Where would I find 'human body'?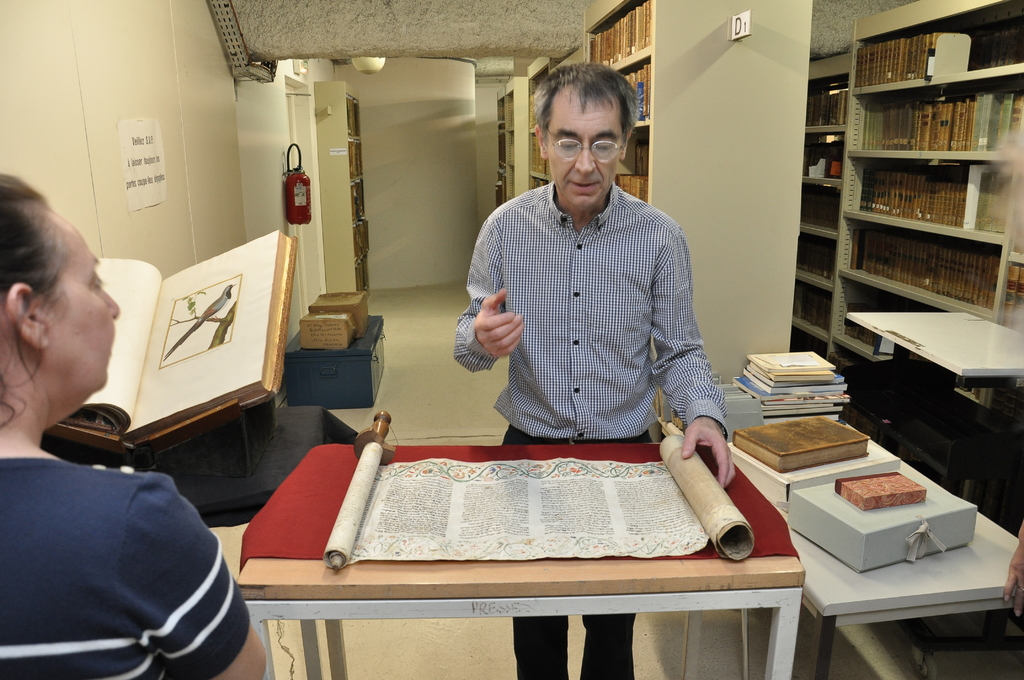
At left=0, top=175, right=273, bottom=679.
